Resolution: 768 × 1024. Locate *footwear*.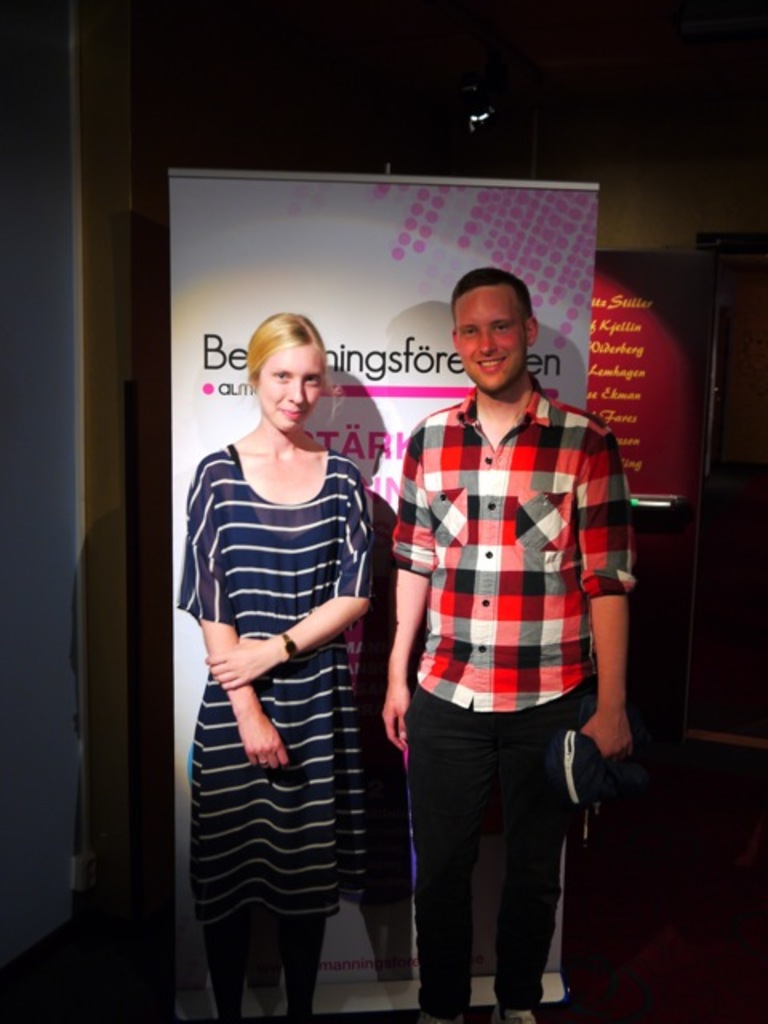
<box>427,1014,461,1022</box>.
